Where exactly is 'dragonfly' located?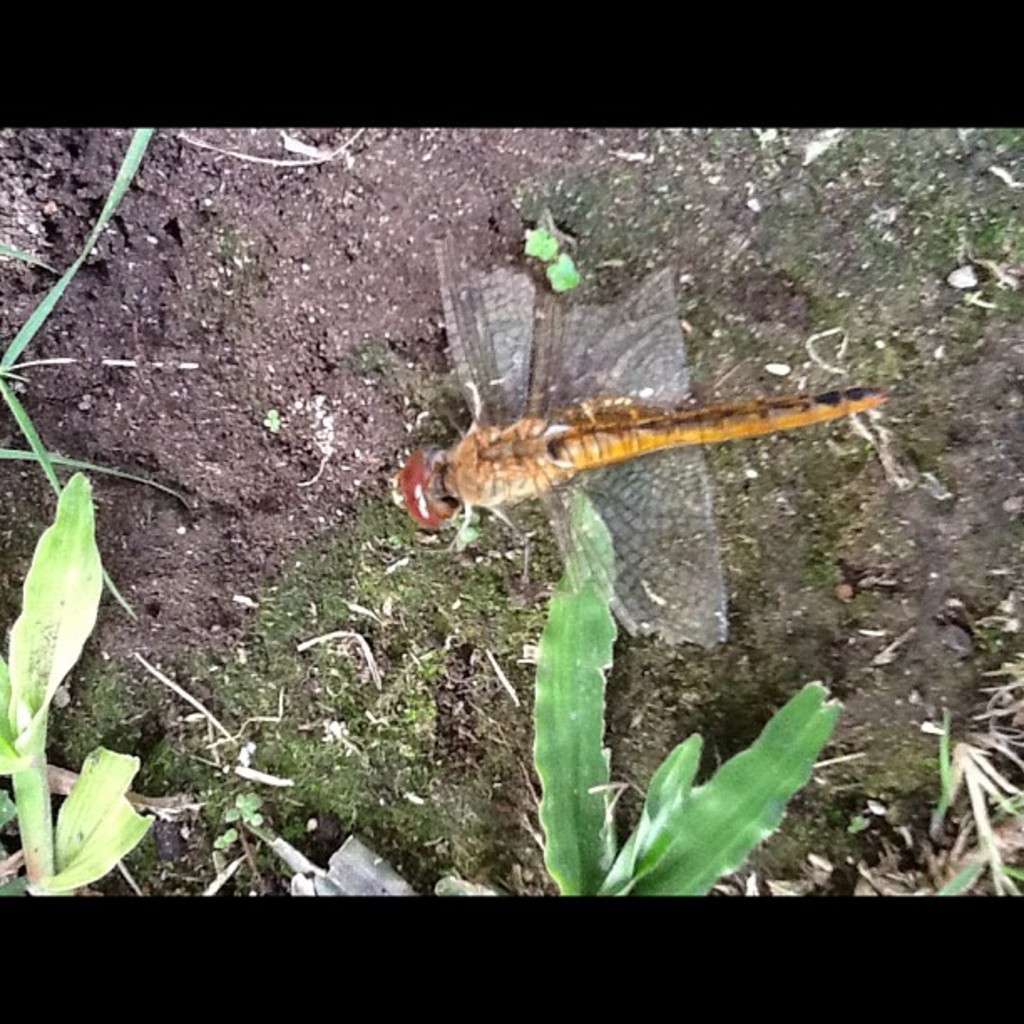
Its bounding box is box=[393, 248, 880, 651].
